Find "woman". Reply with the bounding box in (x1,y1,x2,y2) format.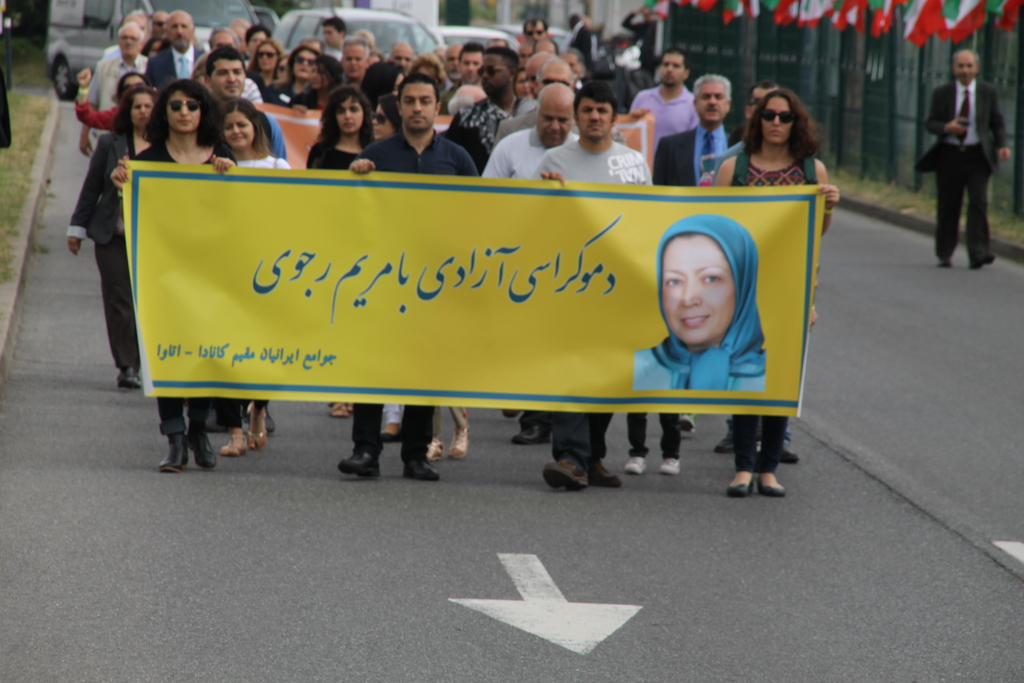
(364,58,403,108).
